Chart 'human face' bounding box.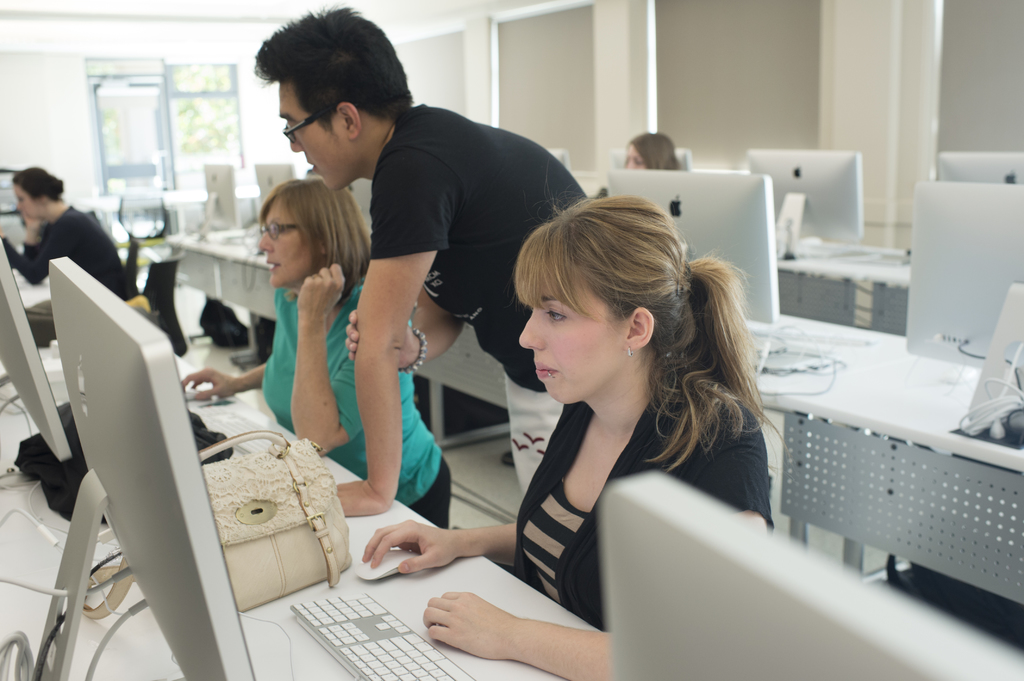
Charted: {"left": 288, "top": 79, "right": 355, "bottom": 188}.
